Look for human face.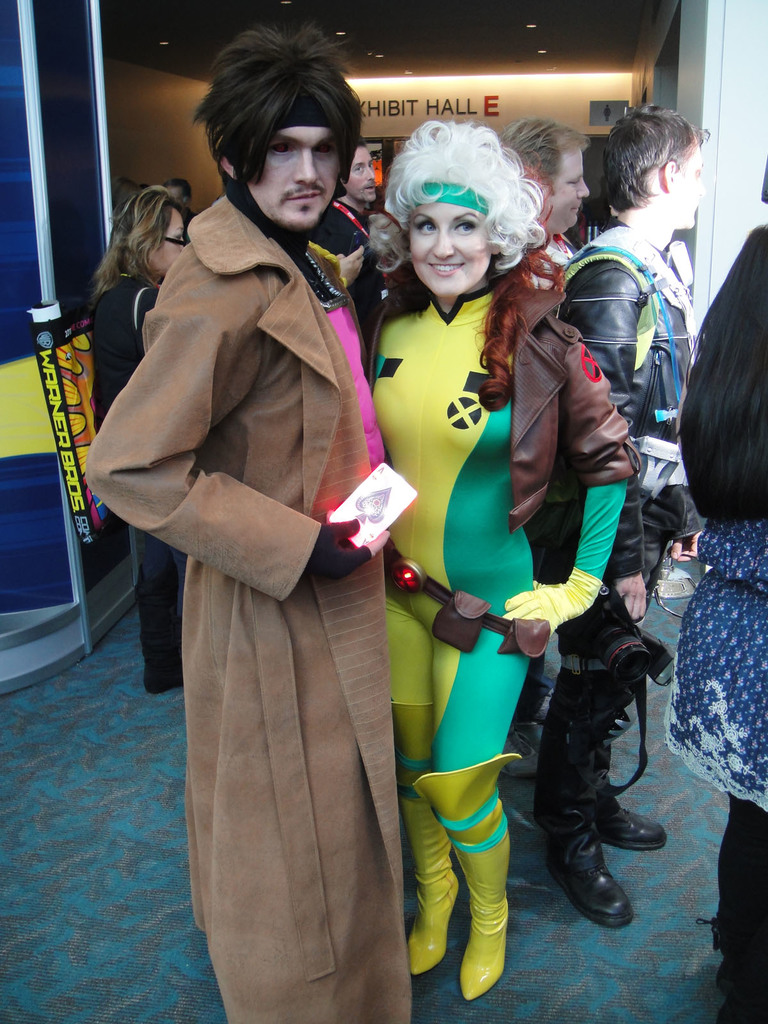
Found: pyautogui.locateOnScreen(406, 204, 493, 300).
